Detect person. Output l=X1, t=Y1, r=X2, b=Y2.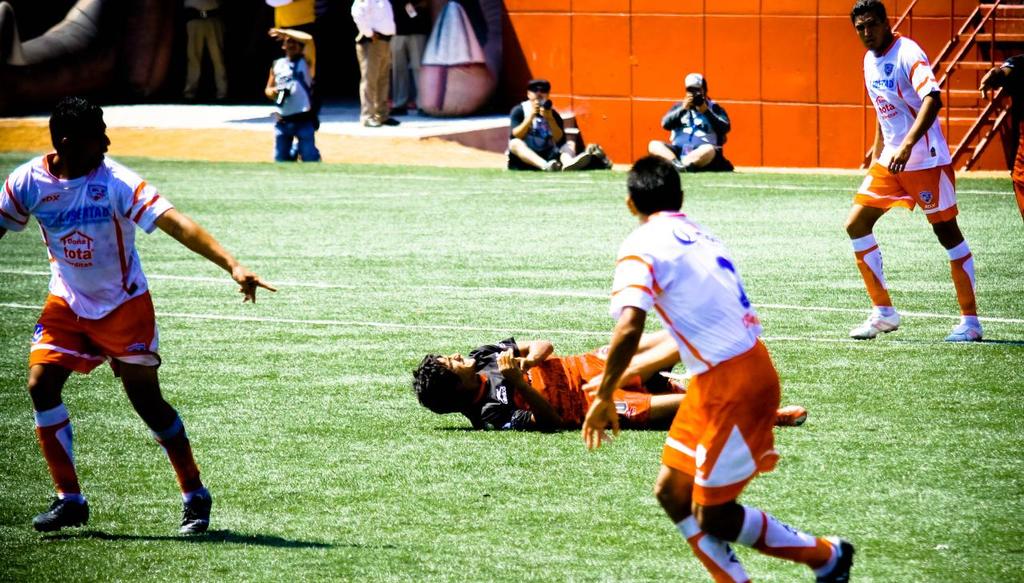
l=390, t=0, r=436, b=113.
